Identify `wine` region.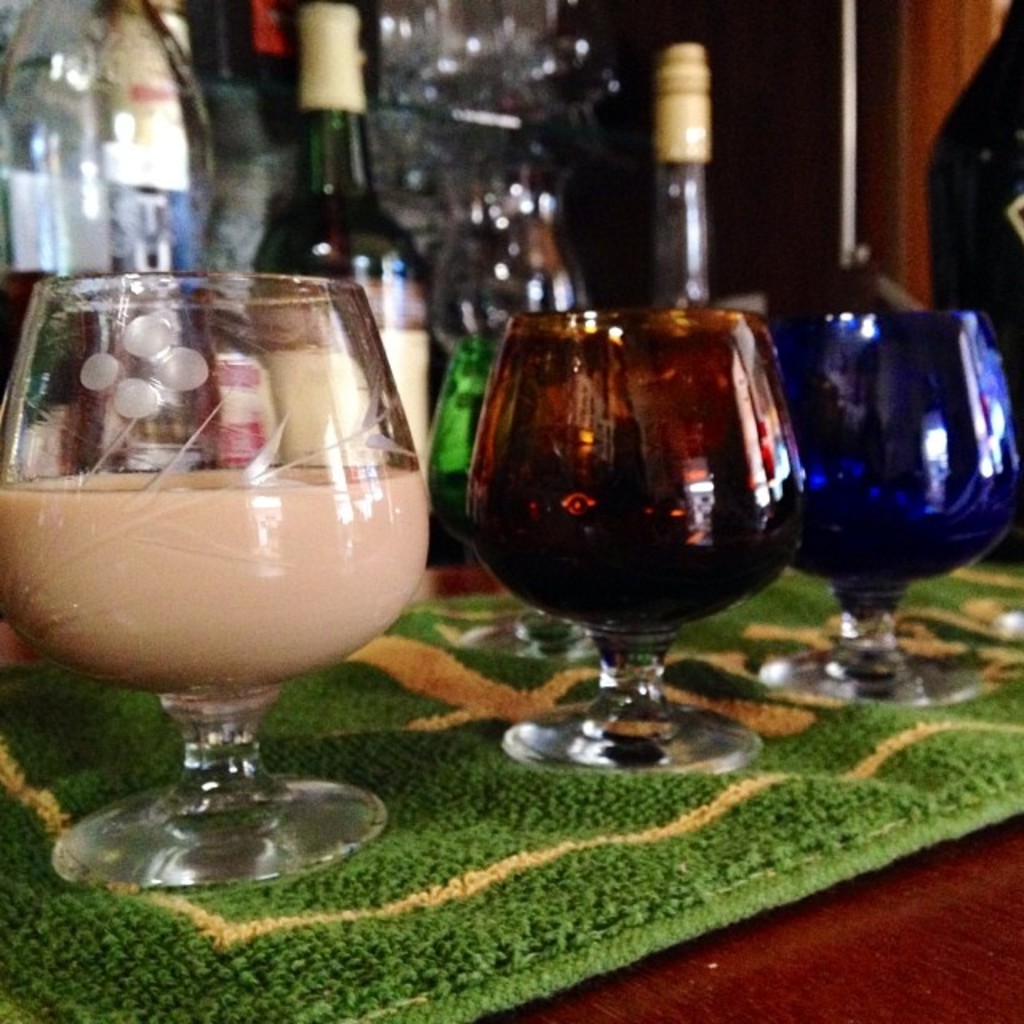
Region: x1=258, y1=0, x2=440, y2=510.
